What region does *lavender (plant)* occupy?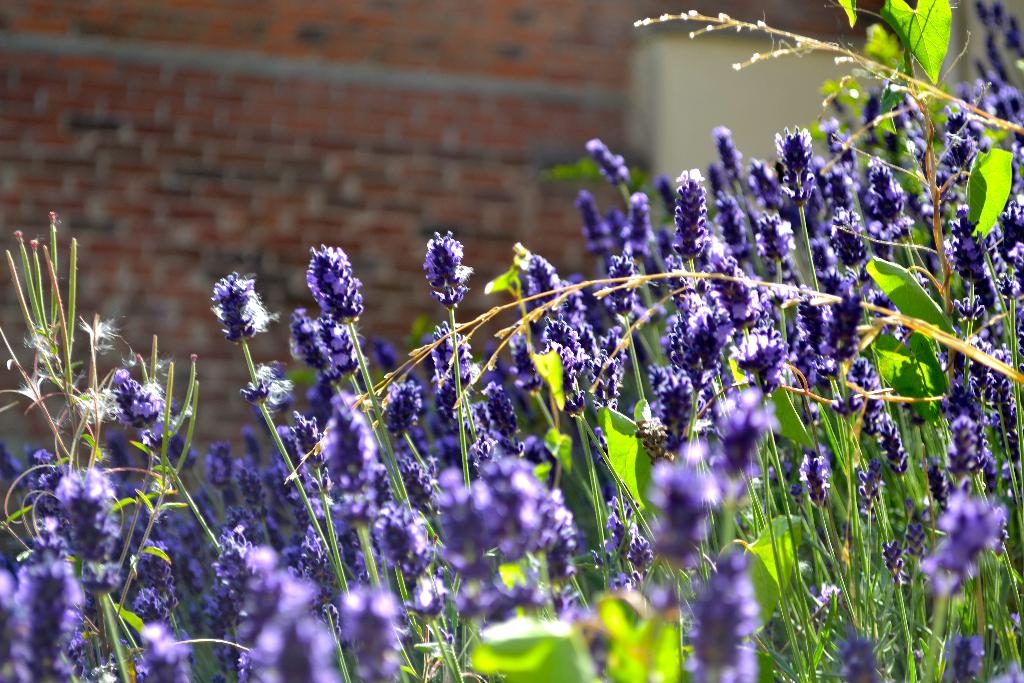
{"x1": 124, "y1": 551, "x2": 189, "y2": 682}.
